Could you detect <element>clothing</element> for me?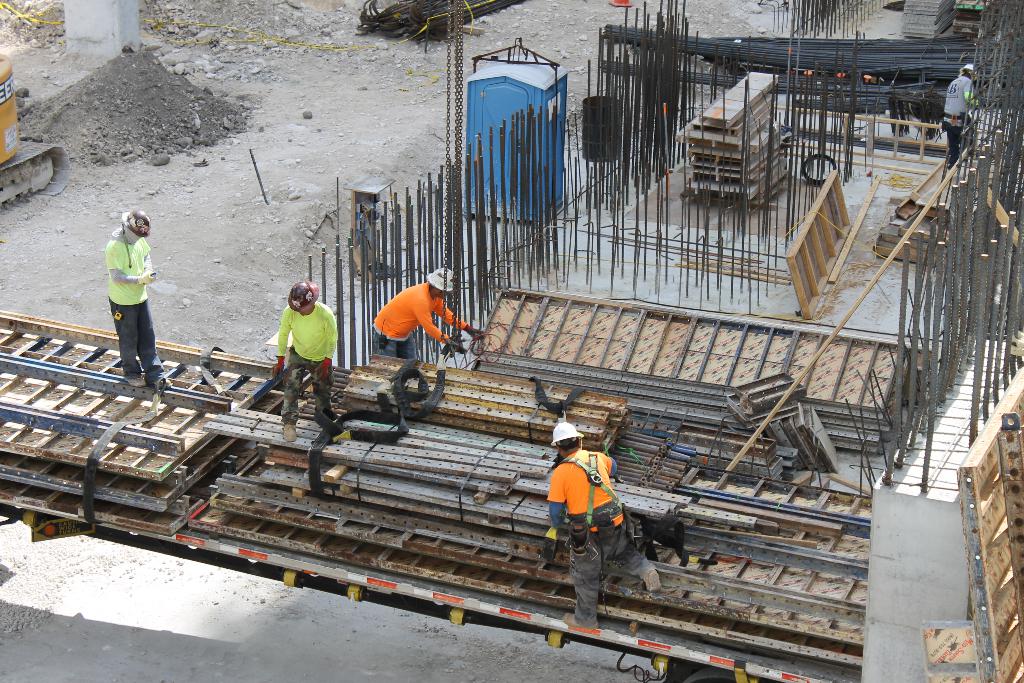
Detection result: select_region(554, 451, 628, 588).
